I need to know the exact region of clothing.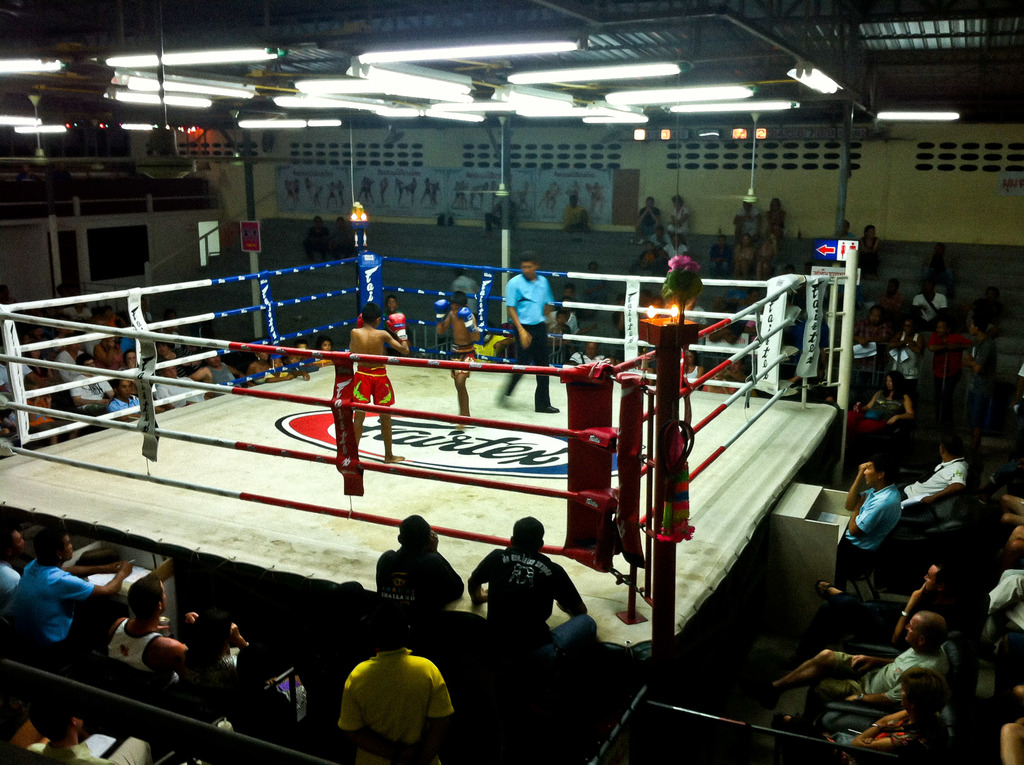
Region: 301/221/329/267.
